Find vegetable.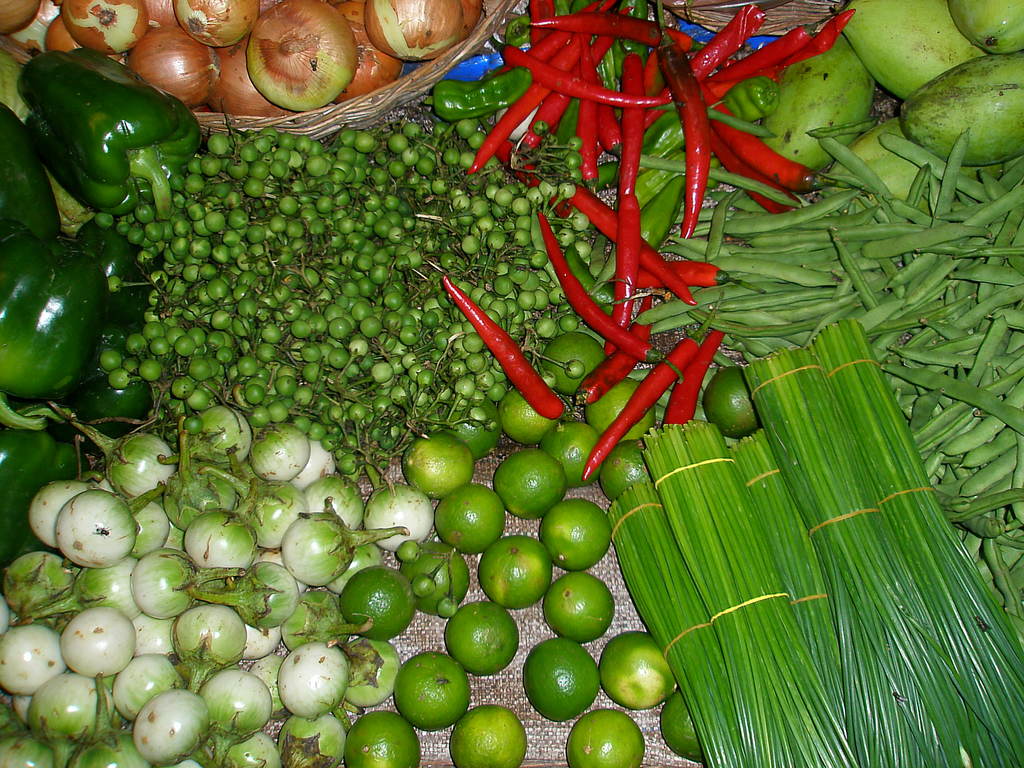
box=[339, 706, 420, 767].
